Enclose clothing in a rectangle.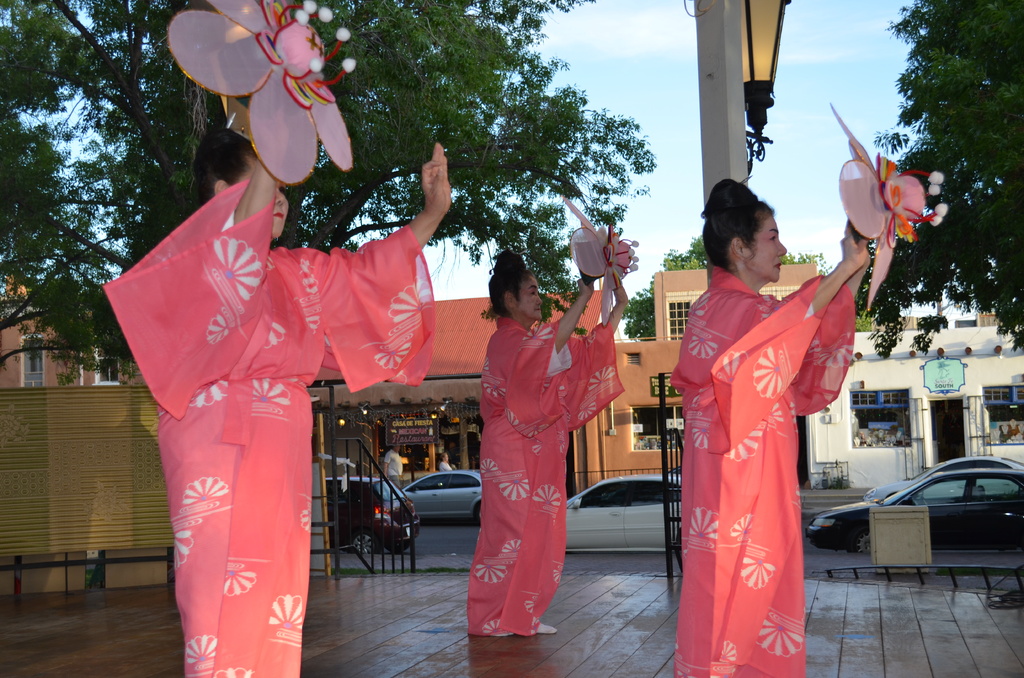
[465,315,627,639].
